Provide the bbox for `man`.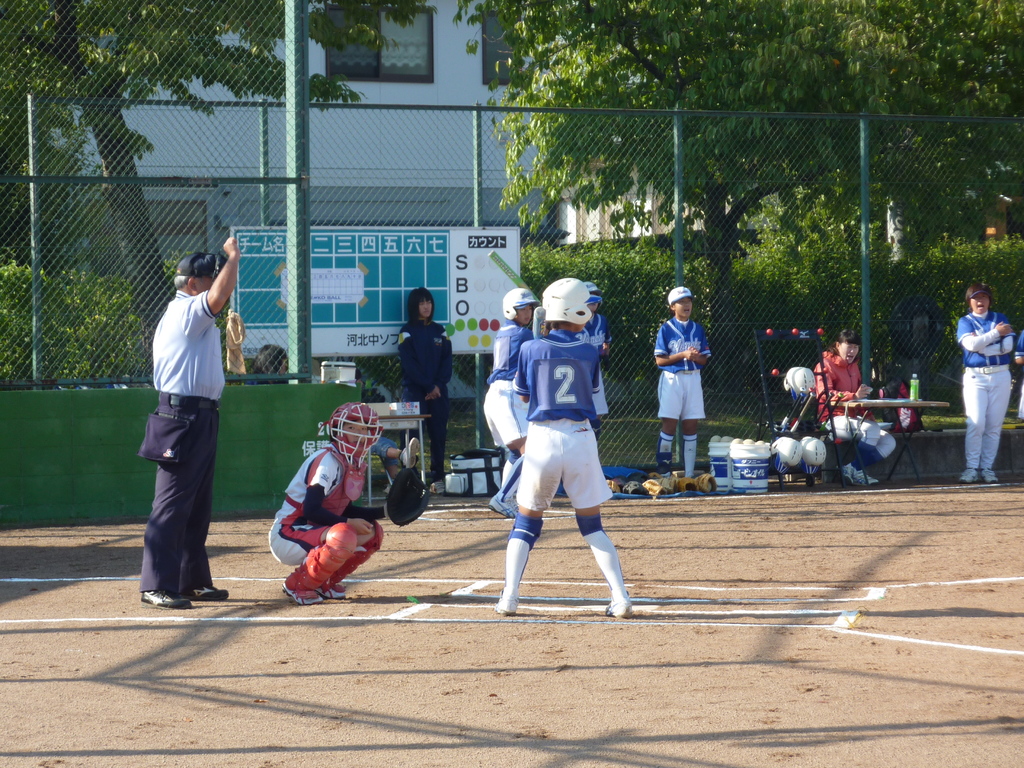
detection(141, 244, 251, 598).
